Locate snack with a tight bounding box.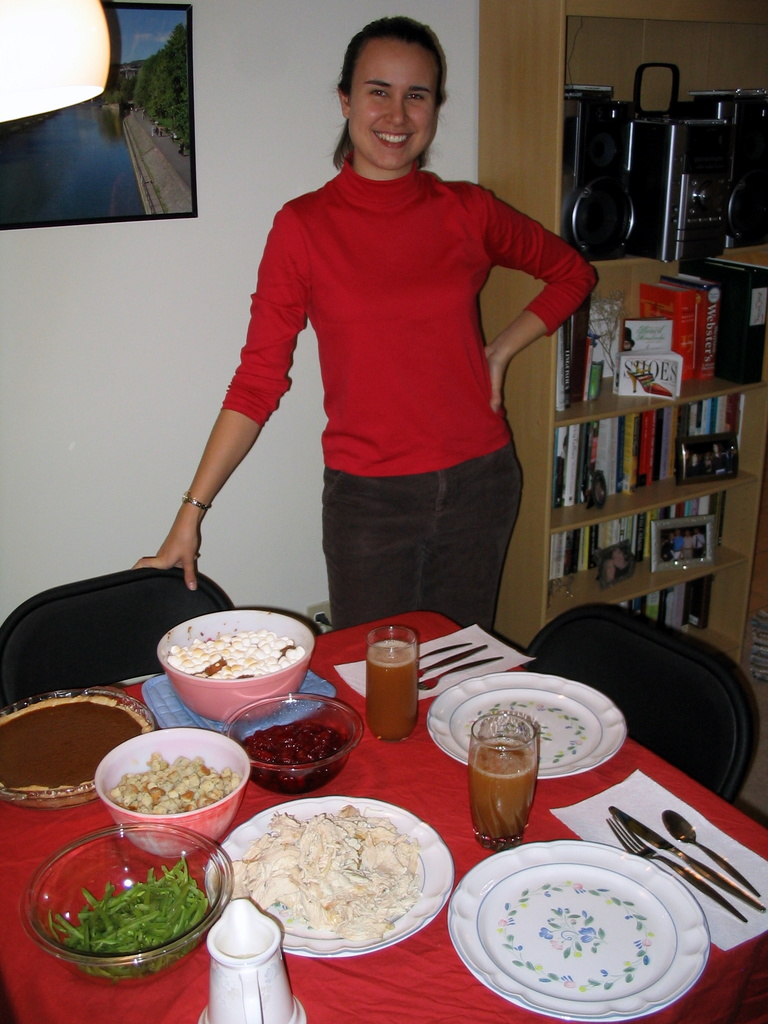
217 807 451 954.
